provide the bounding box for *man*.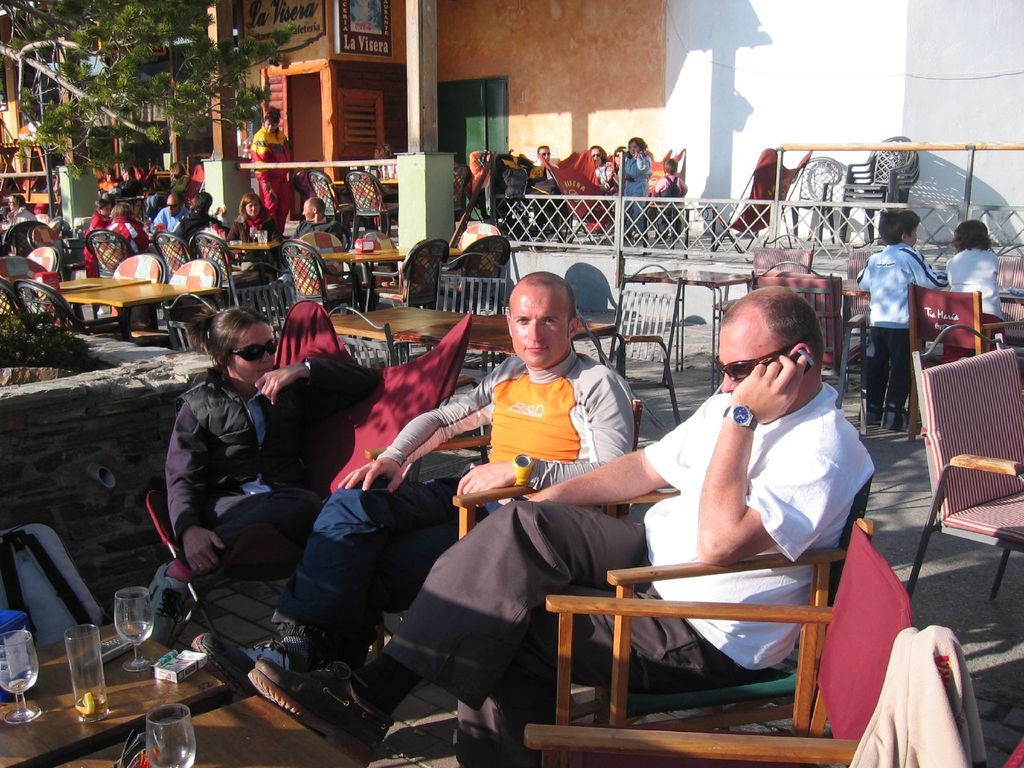
(x1=147, y1=193, x2=195, y2=236).
